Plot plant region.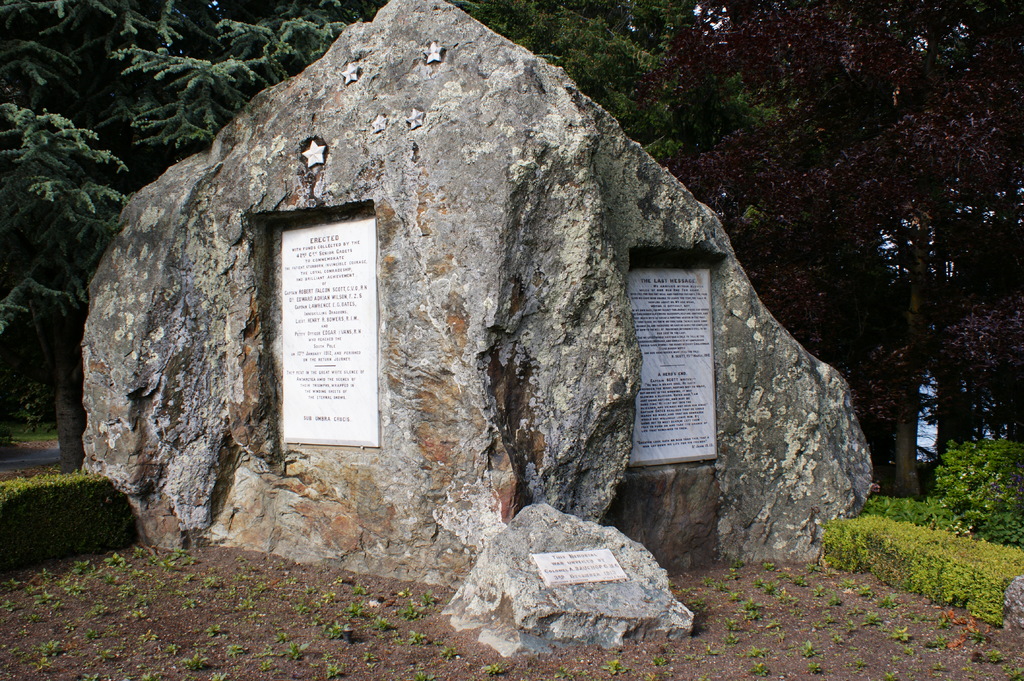
Plotted at 659, 653, 669, 666.
